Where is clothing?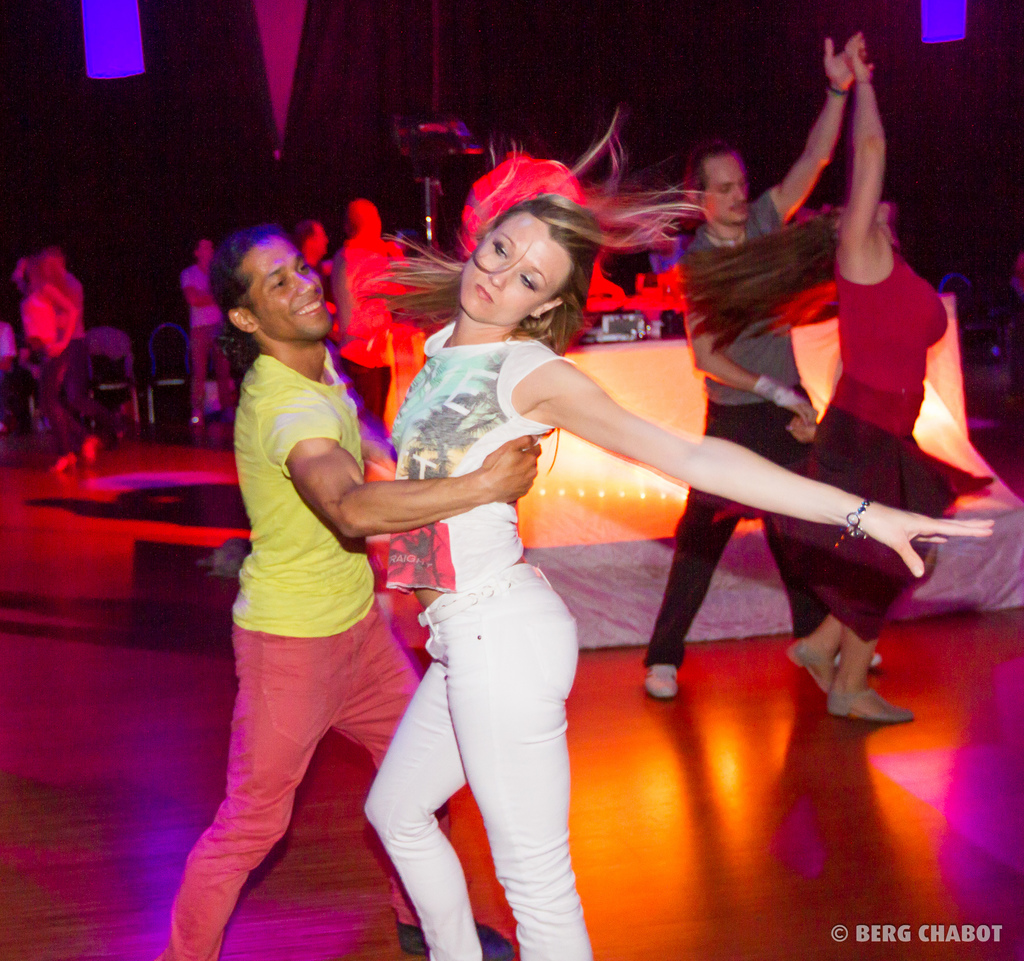
783/239/997/645.
